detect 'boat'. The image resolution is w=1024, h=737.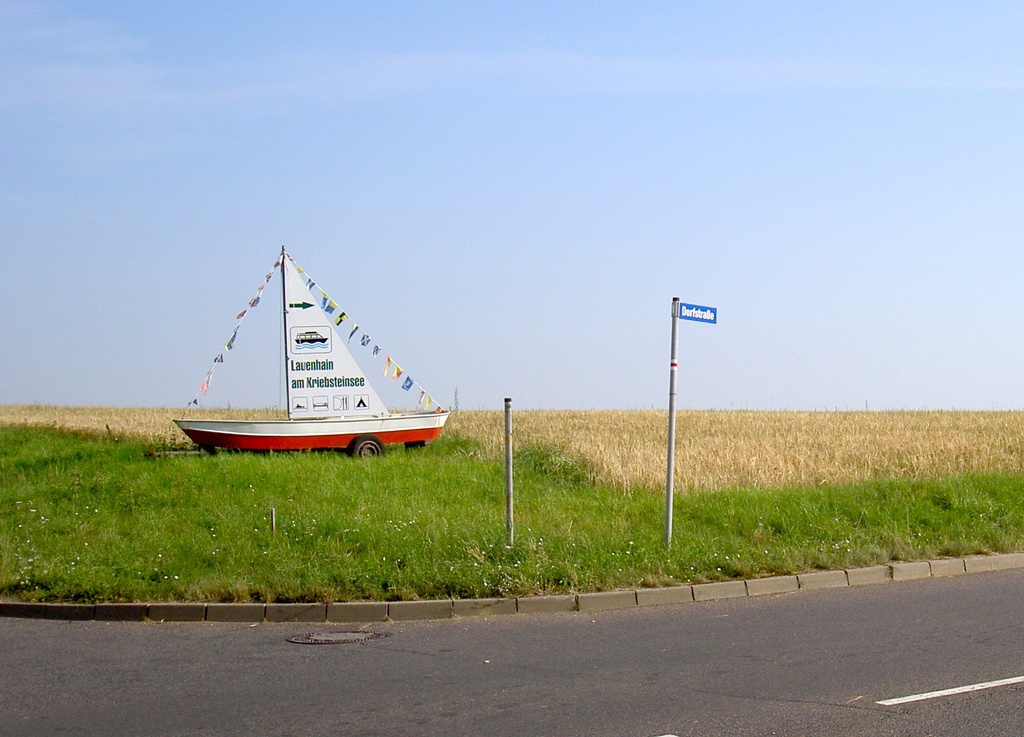
left=152, top=255, right=453, bottom=482.
